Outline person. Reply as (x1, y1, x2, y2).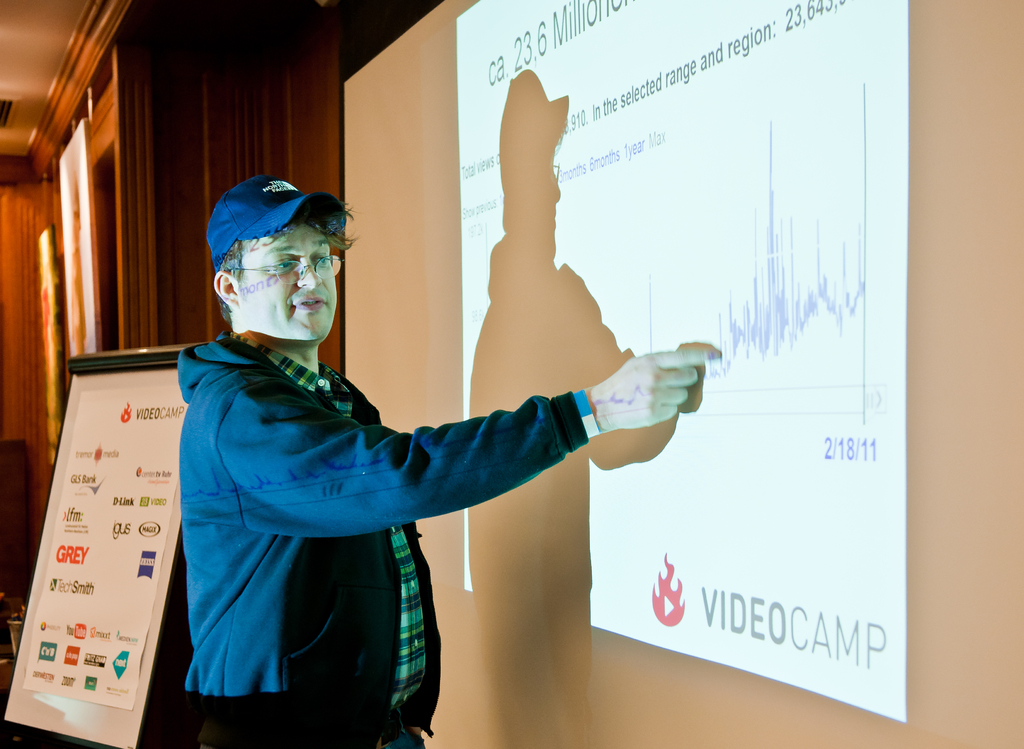
(111, 118, 750, 735).
